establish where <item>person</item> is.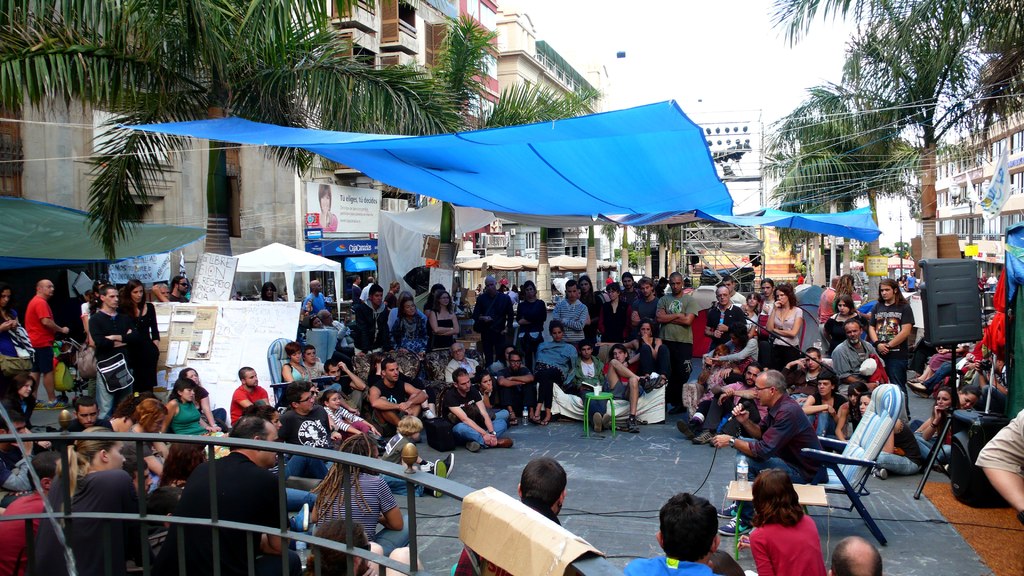
Established at x1=986, y1=271, x2=999, y2=291.
